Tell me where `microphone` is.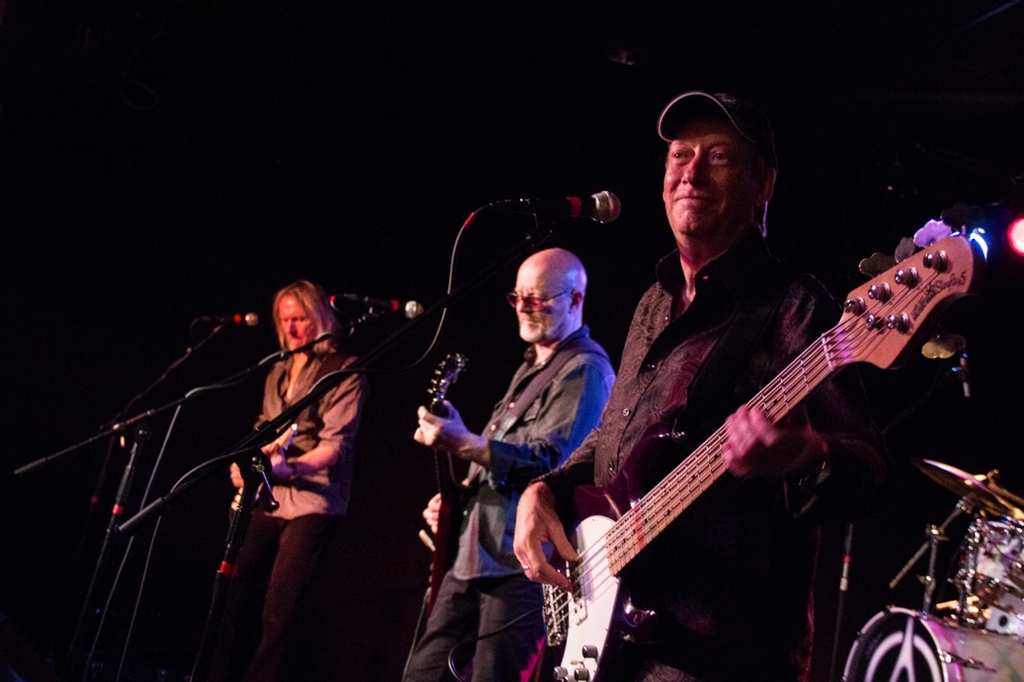
`microphone` is at x1=524 y1=189 x2=623 y2=228.
